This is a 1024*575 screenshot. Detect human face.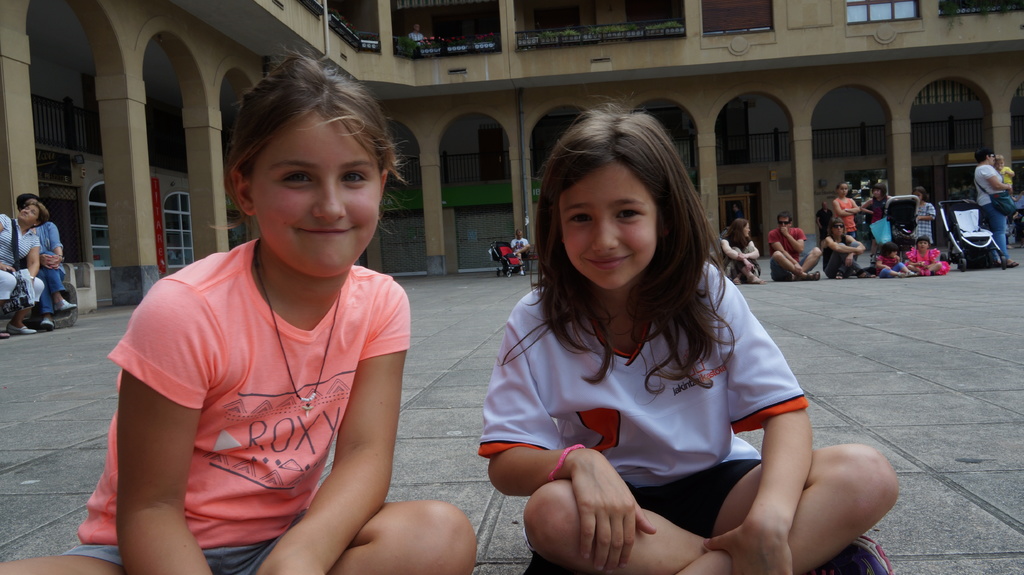
[19, 205, 35, 223].
